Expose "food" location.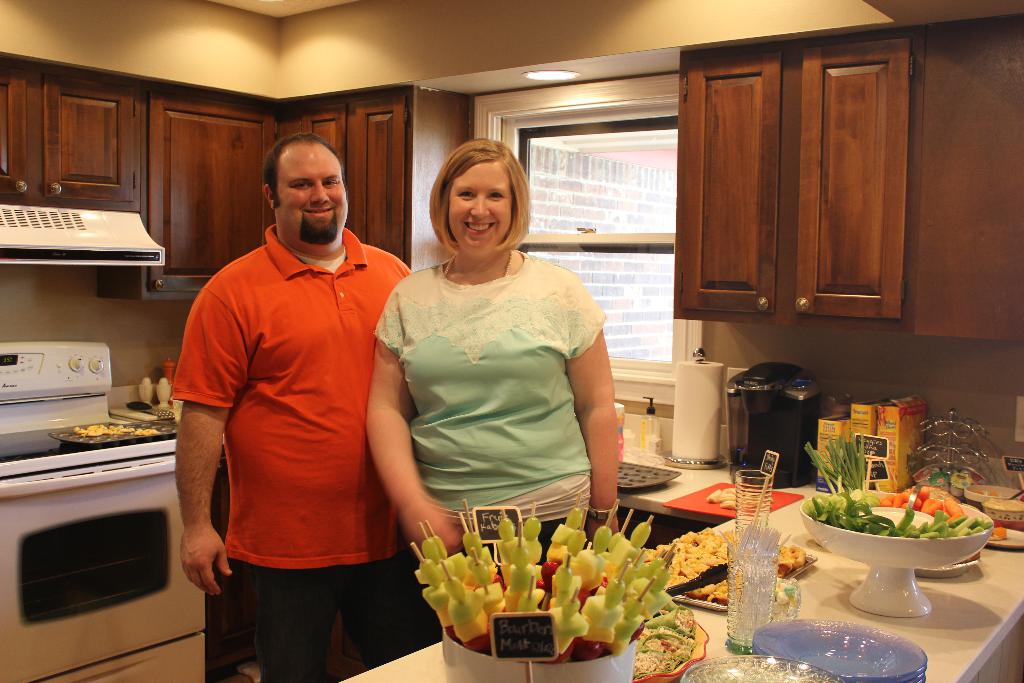
Exposed at Rect(506, 550, 541, 612).
